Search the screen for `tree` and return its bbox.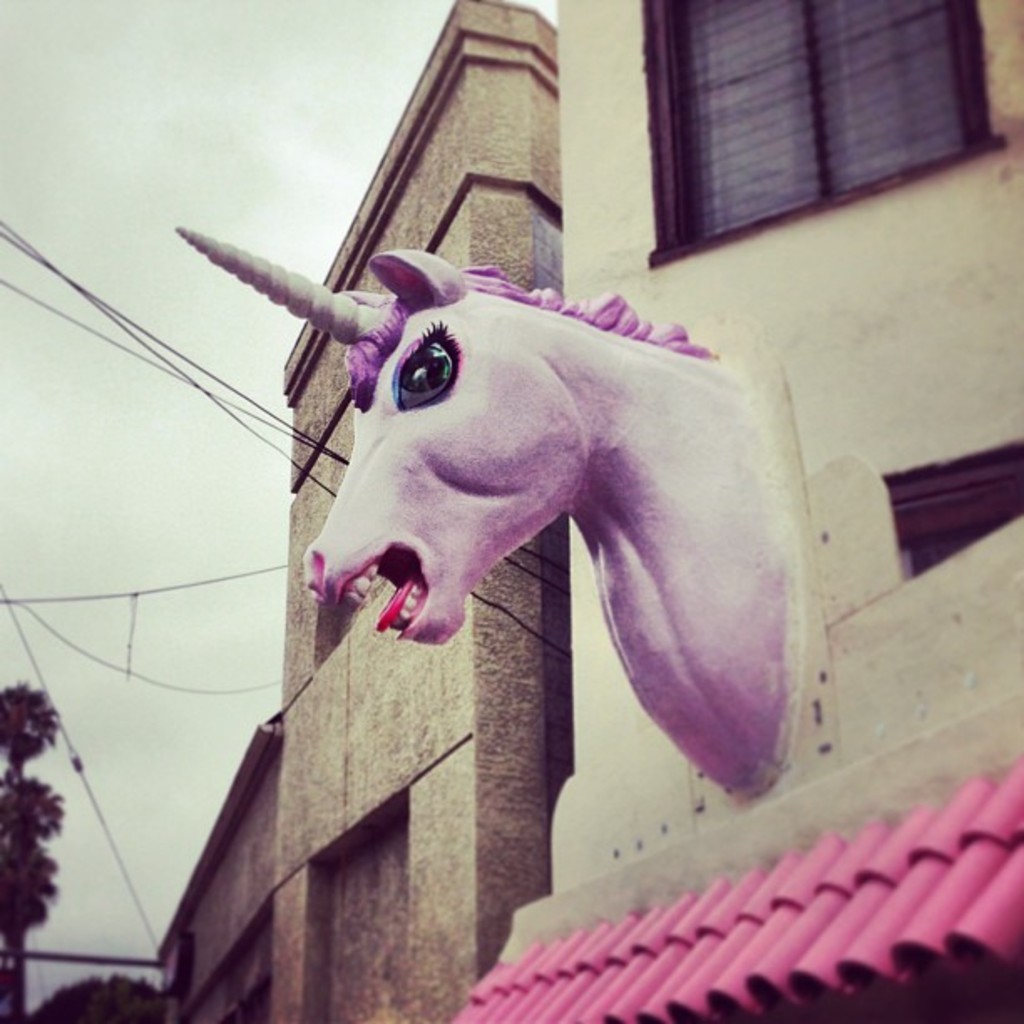
Found: (x1=12, y1=975, x2=159, y2=1022).
